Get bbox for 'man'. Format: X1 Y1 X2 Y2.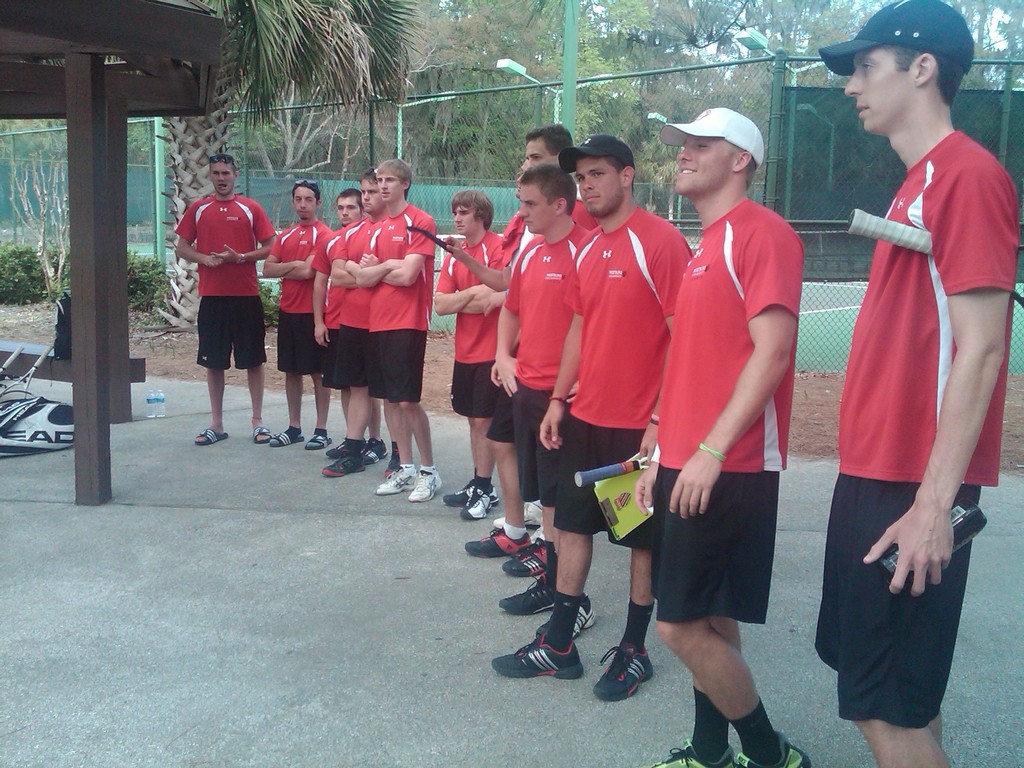
639 109 810 767.
